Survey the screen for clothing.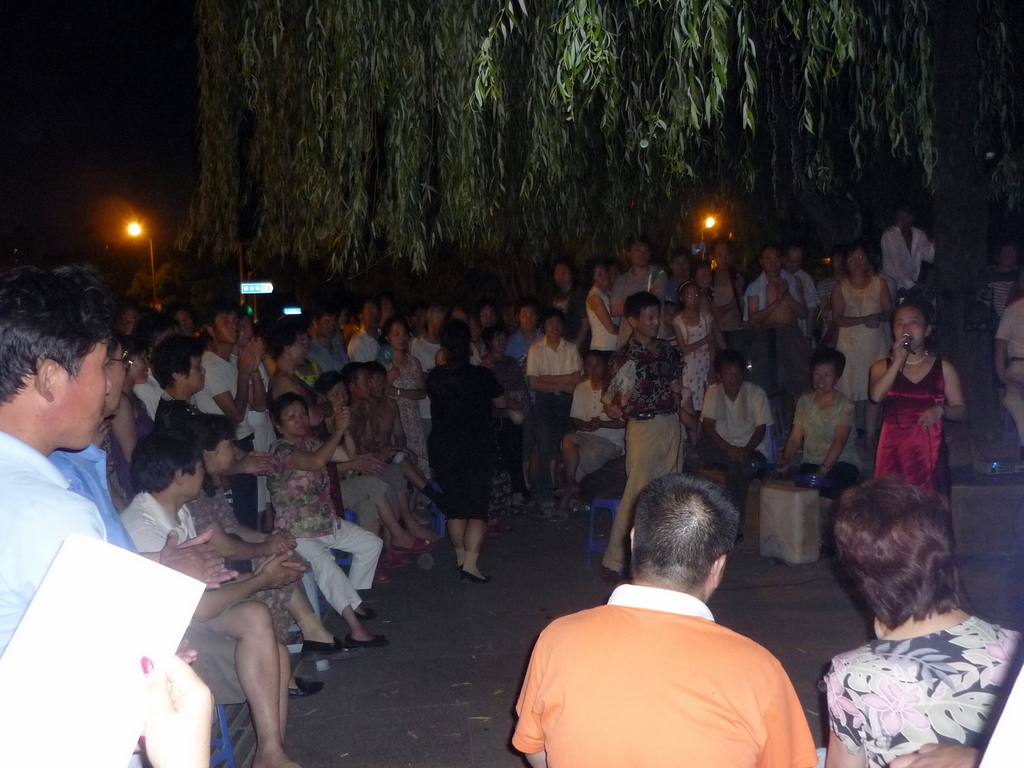
Survey found: (988, 303, 1023, 442).
